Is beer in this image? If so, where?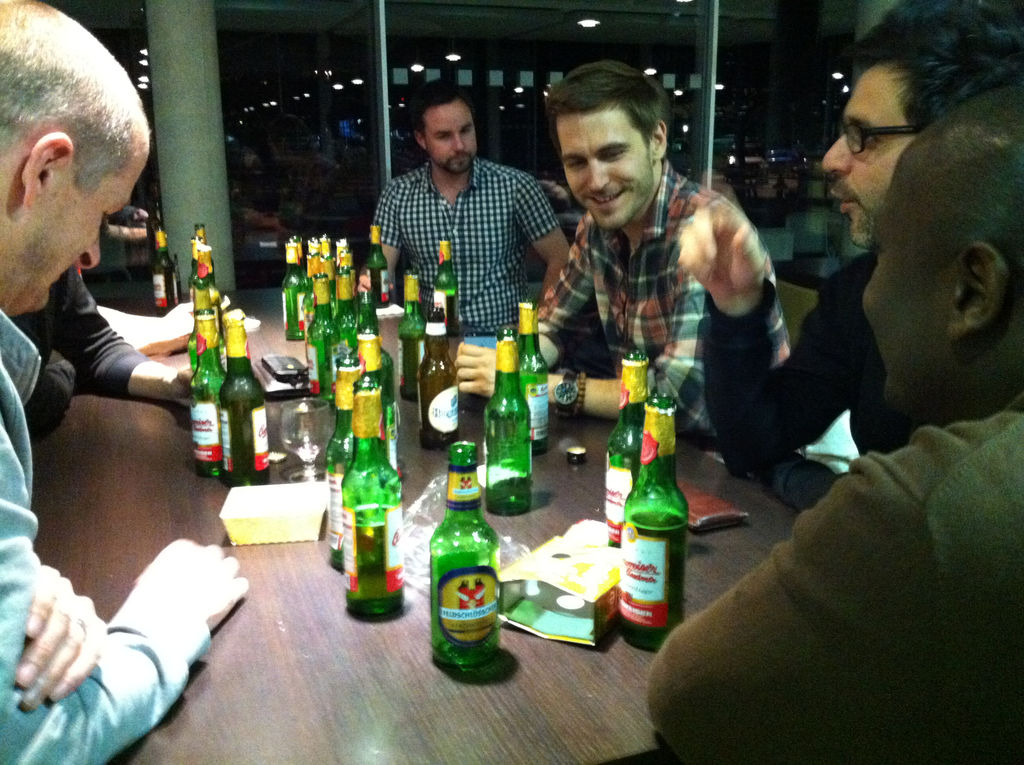
Yes, at [221, 315, 265, 485].
